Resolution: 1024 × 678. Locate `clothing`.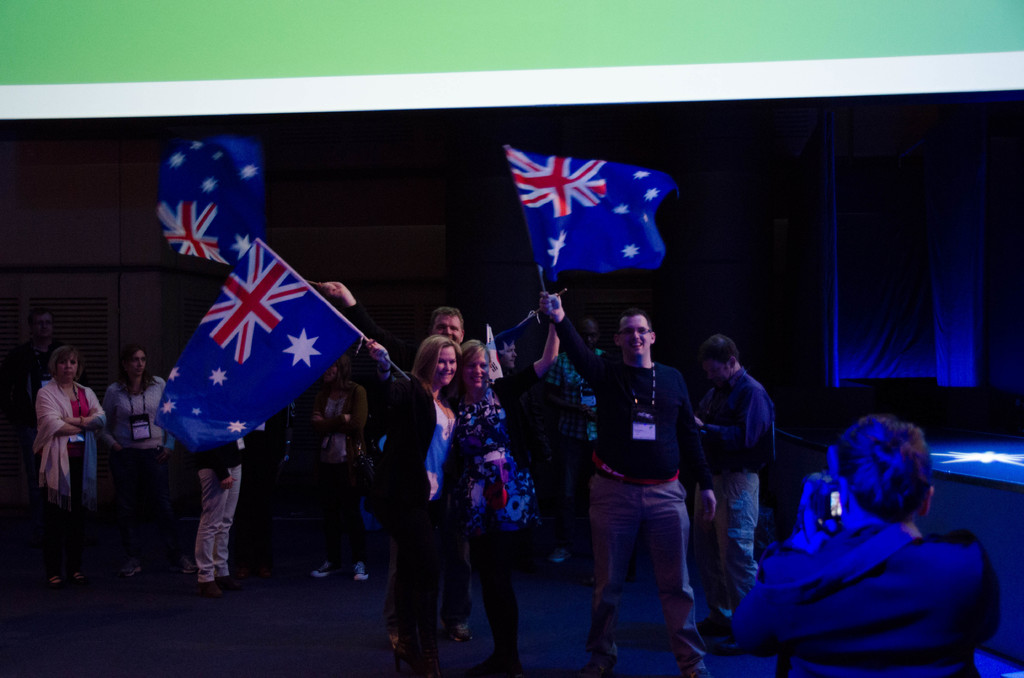
region(447, 382, 541, 677).
